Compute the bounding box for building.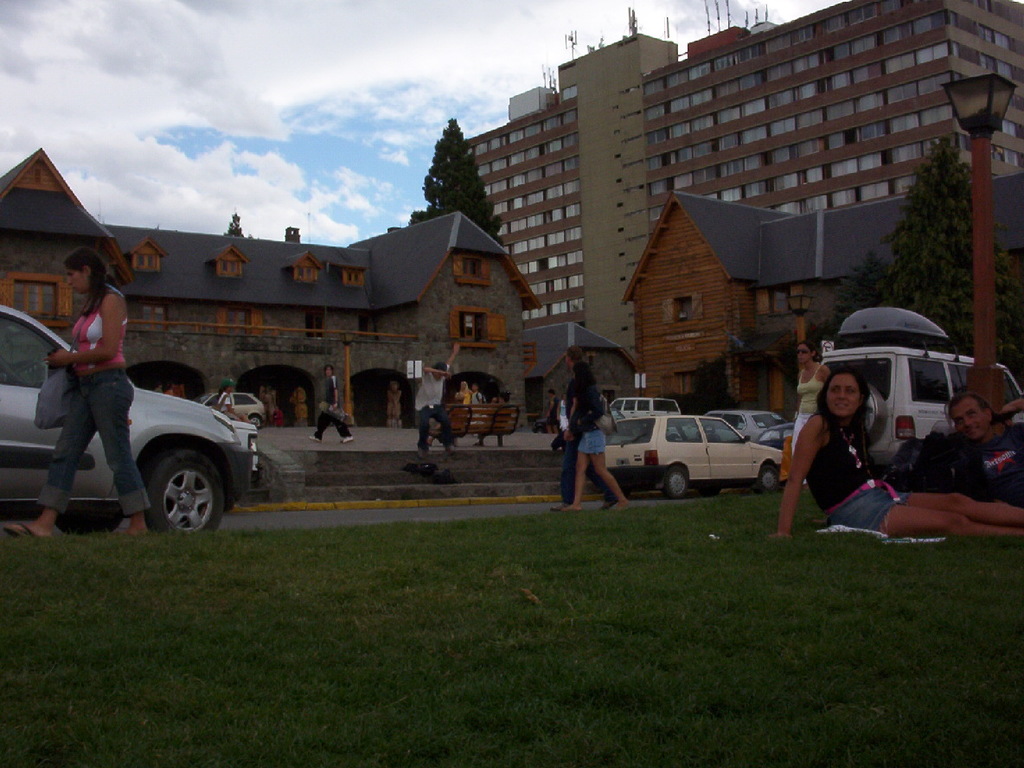
<bbox>0, 145, 525, 431</bbox>.
